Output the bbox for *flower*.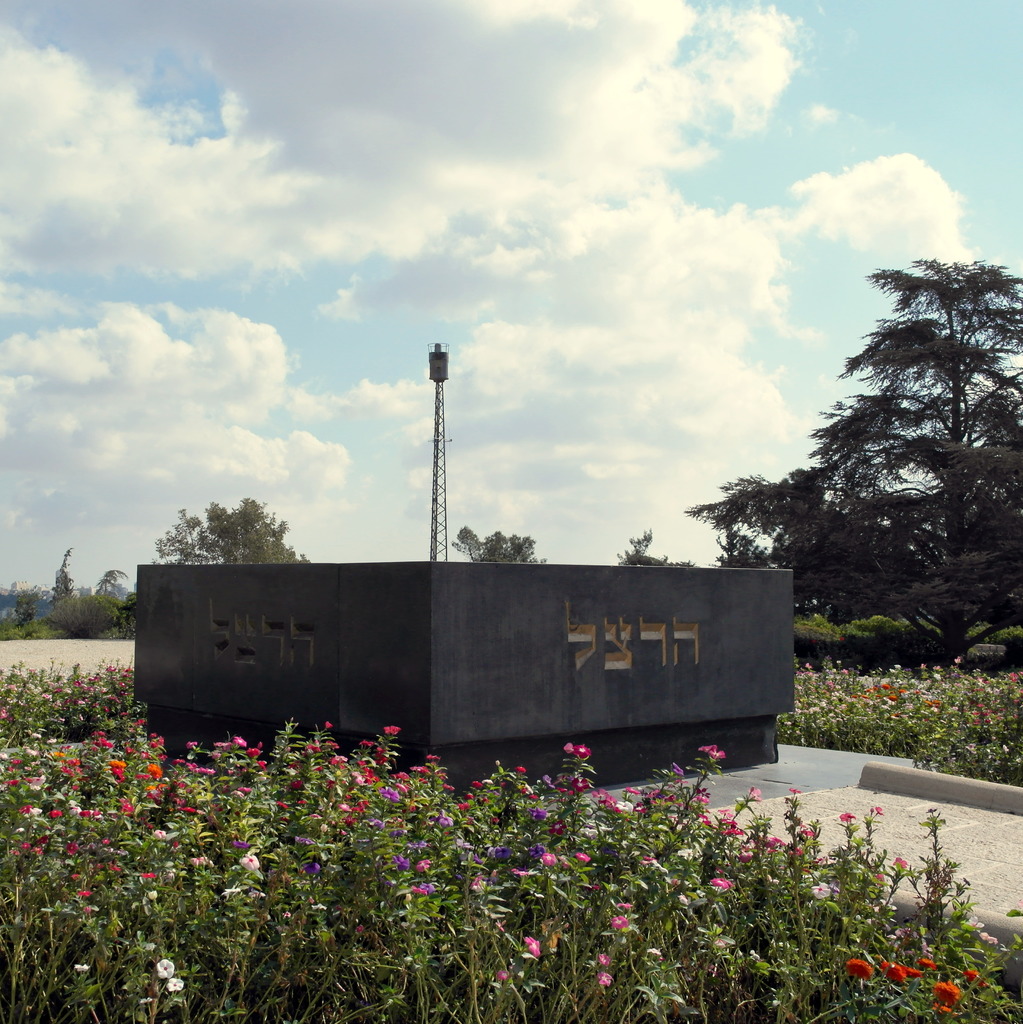
select_region(75, 960, 91, 973).
